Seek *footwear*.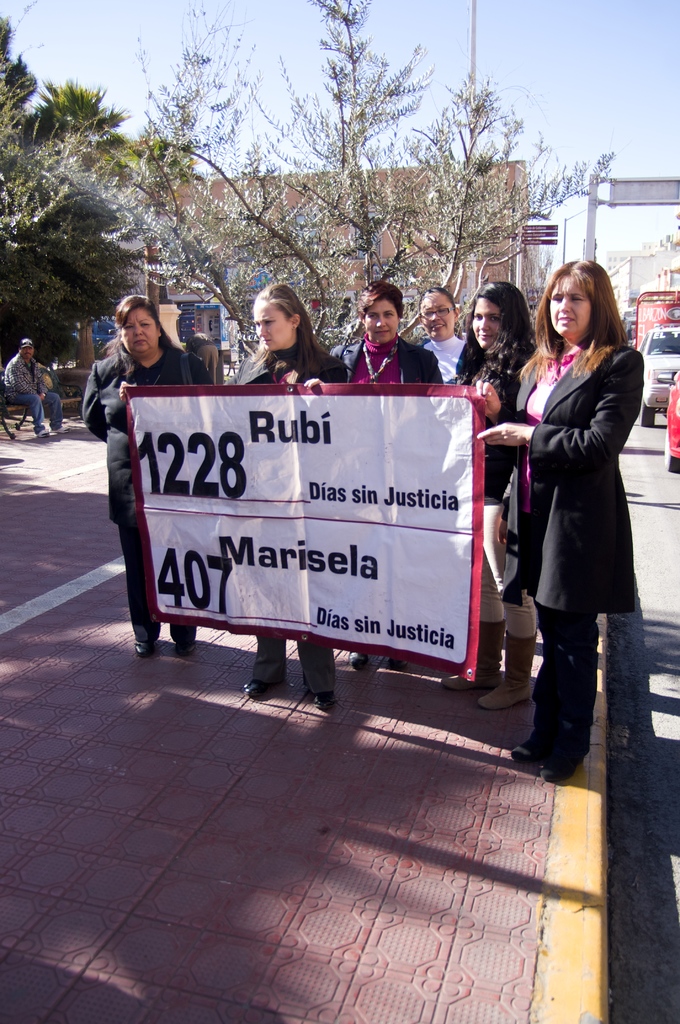
<region>36, 430, 47, 437</region>.
